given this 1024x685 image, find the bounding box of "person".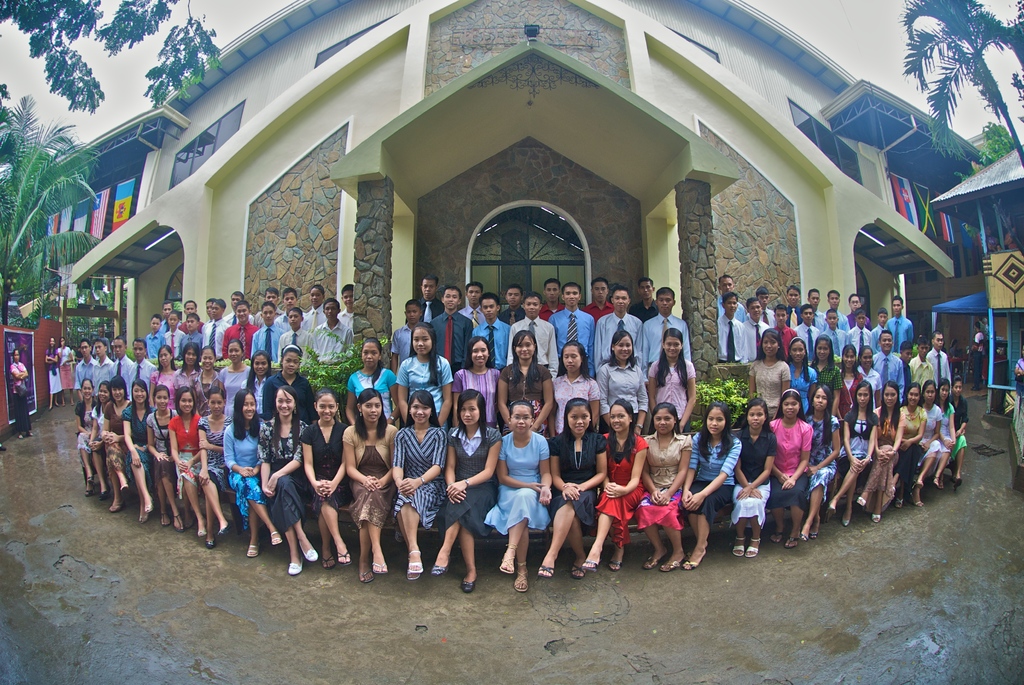
{"left": 856, "top": 344, "right": 881, "bottom": 407}.
